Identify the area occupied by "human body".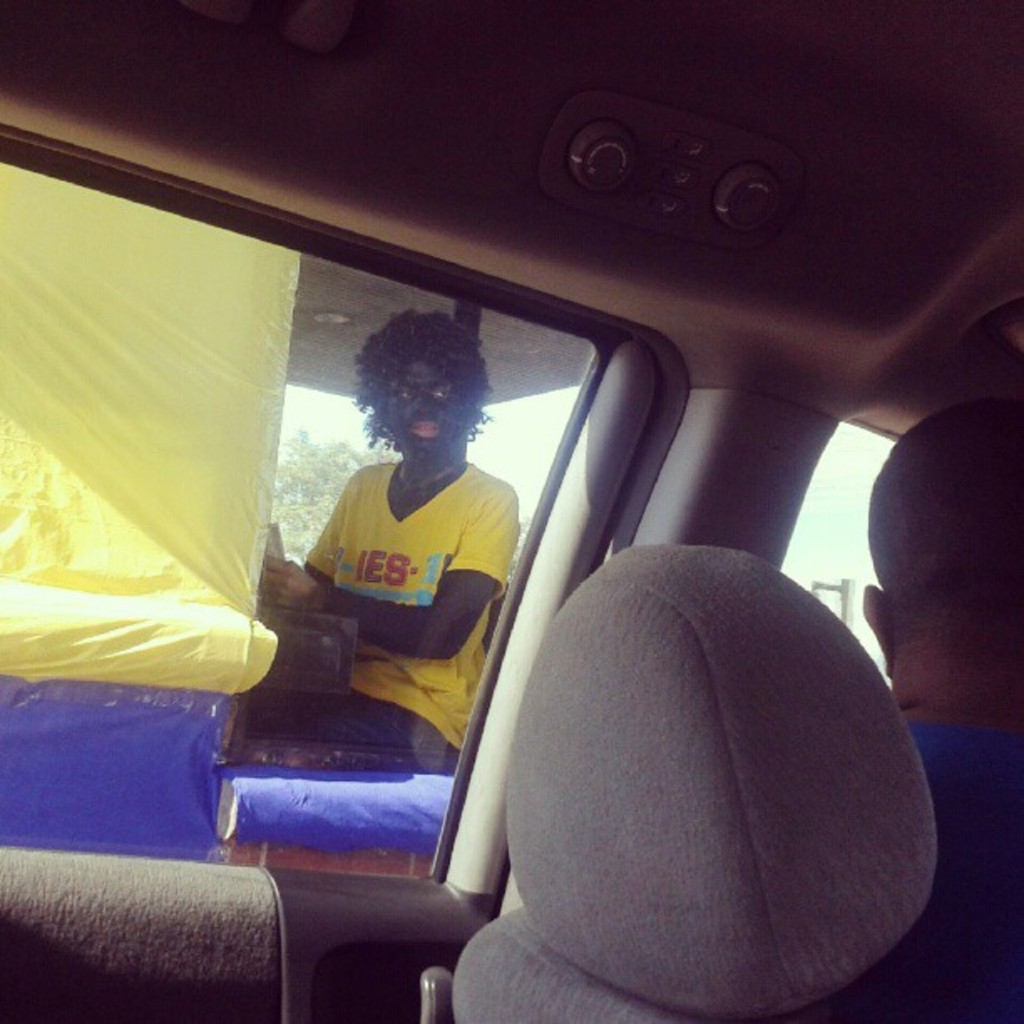
Area: detection(152, 294, 529, 895).
